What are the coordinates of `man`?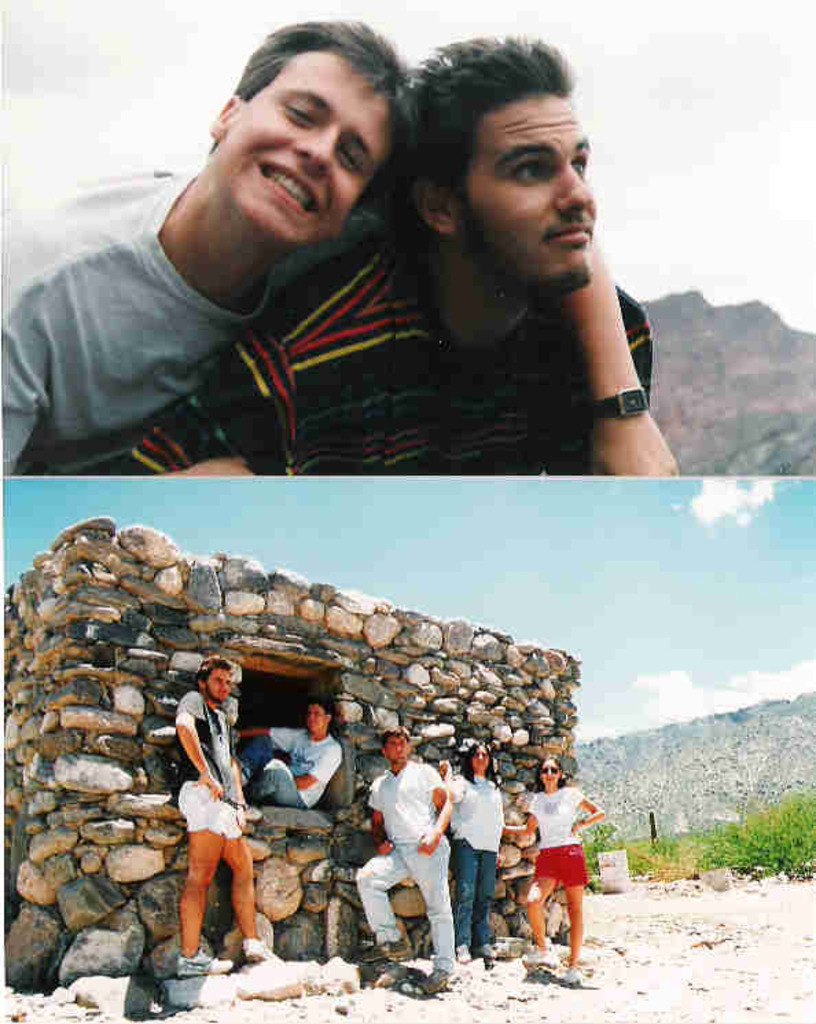
detection(168, 653, 286, 979).
